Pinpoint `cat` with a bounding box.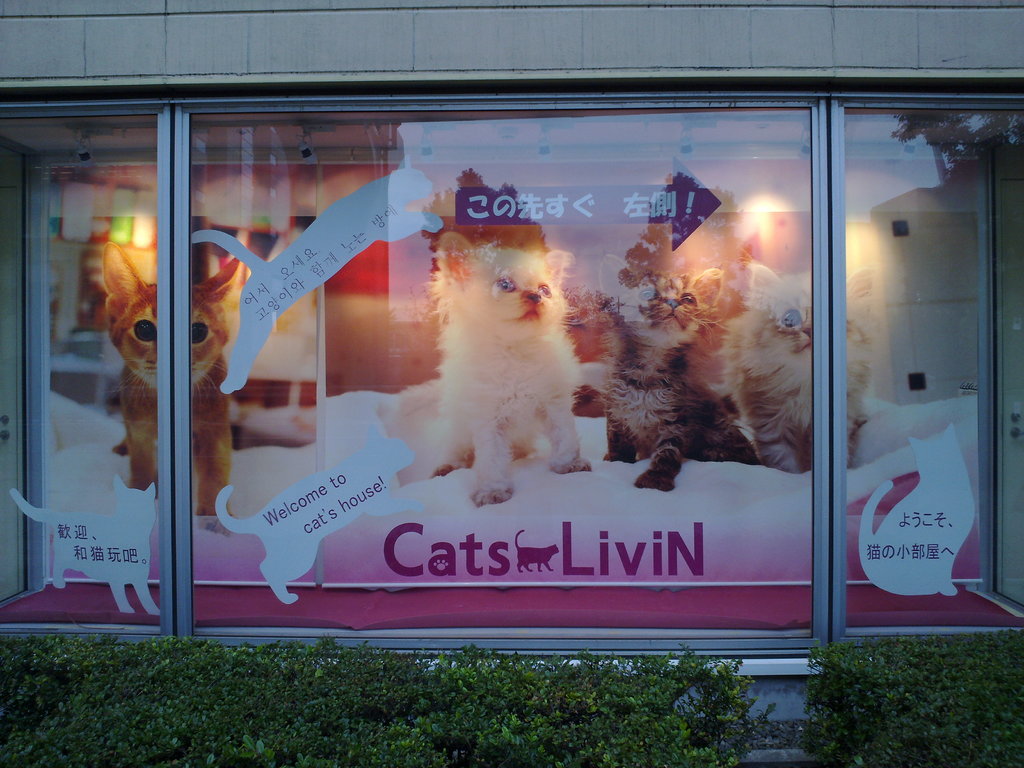
box(573, 253, 756, 492).
